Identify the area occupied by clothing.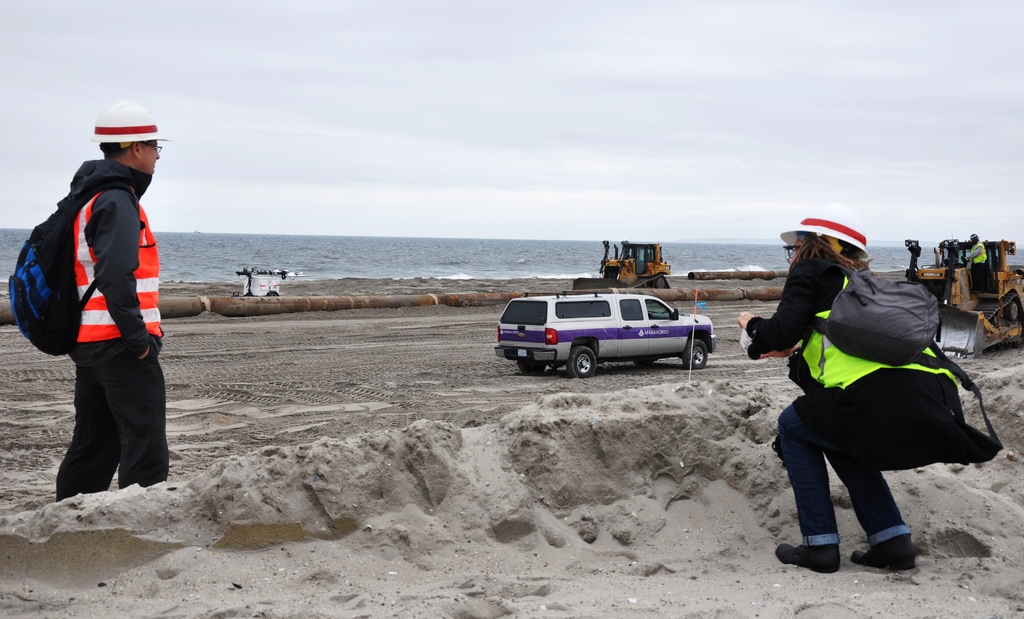
Area: 780:261:979:578.
